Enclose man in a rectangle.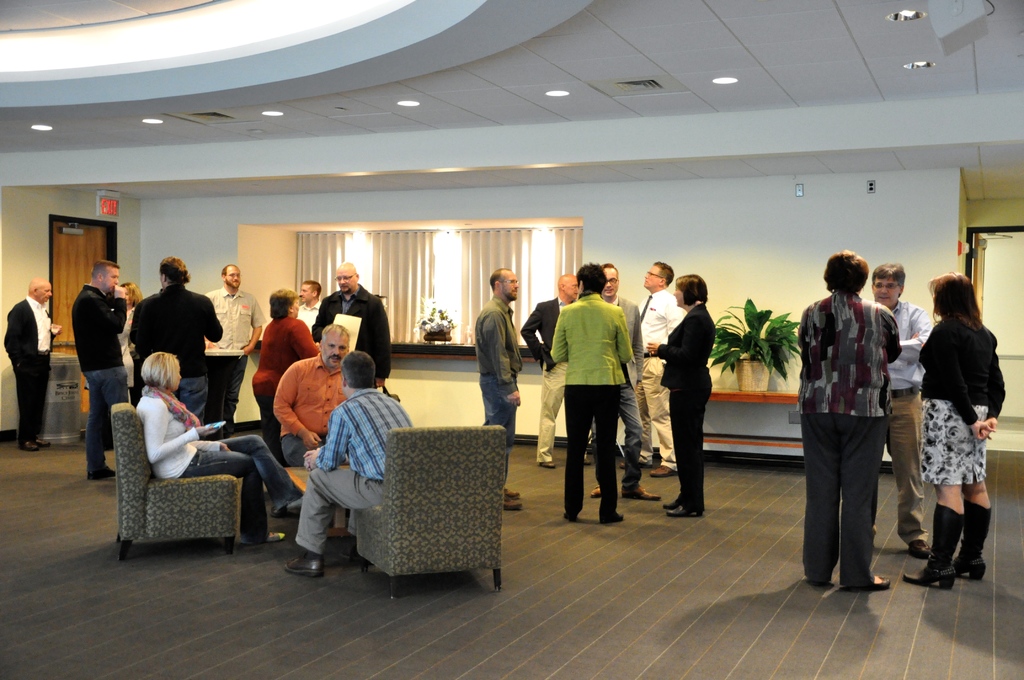
{"x1": 870, "y1": 261, "x2": 933, "y2": 562}.
